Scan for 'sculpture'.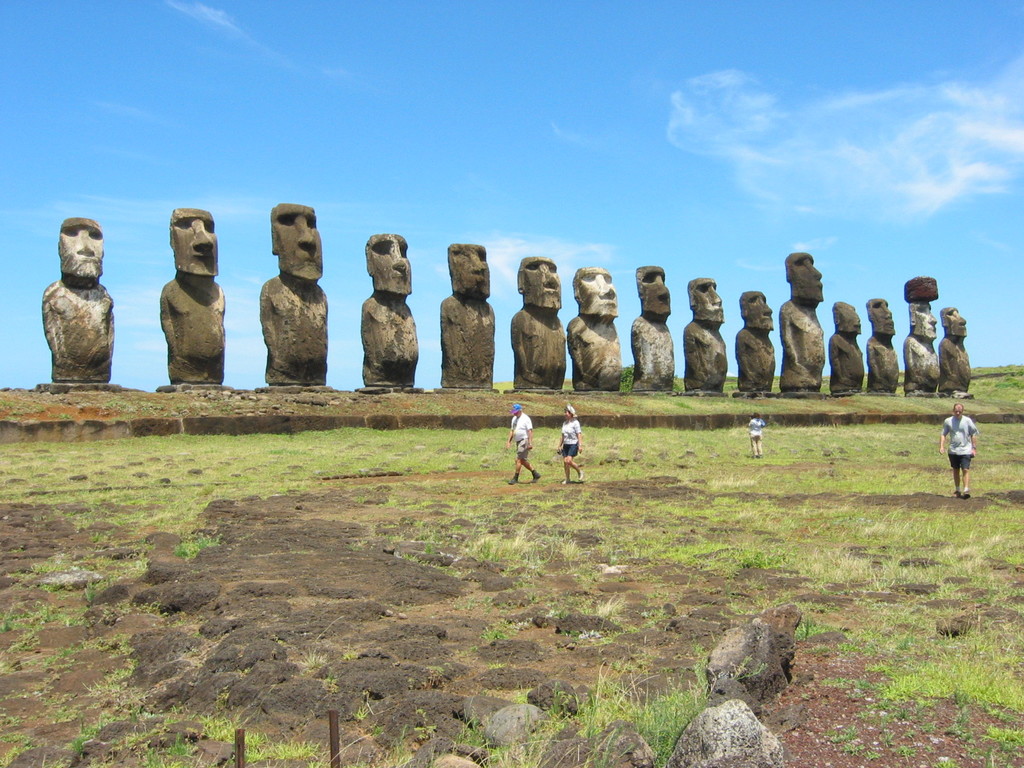
Scan result: pyautogui.locateOnScreen(509, 254, 568, 392).
